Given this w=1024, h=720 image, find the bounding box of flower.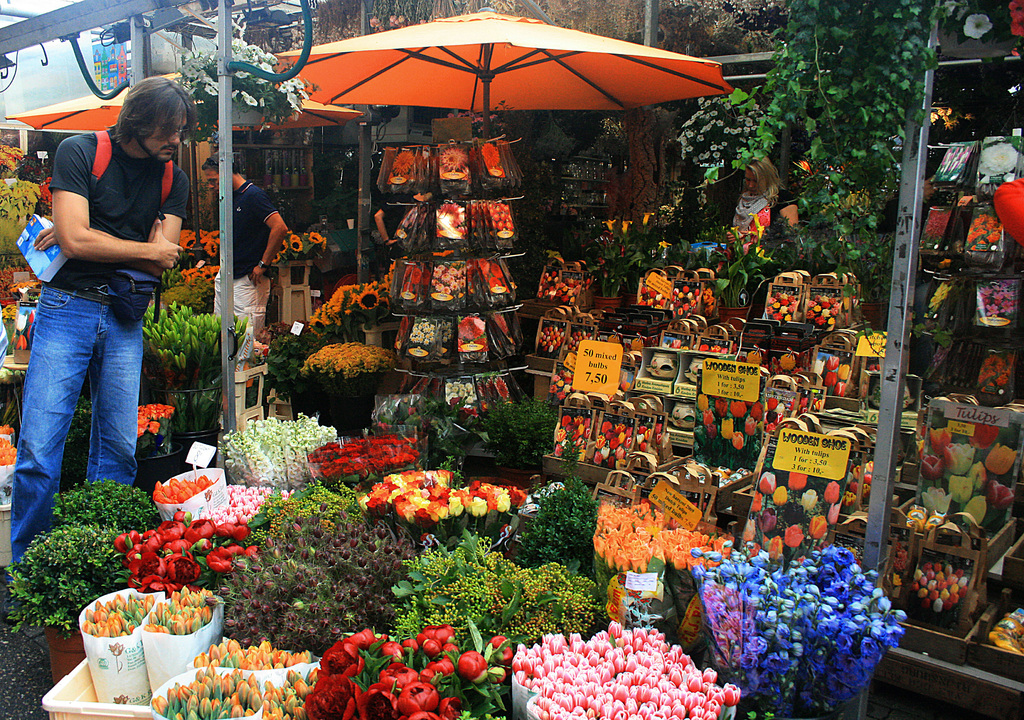
select_region(929, 21, 941, 49).
